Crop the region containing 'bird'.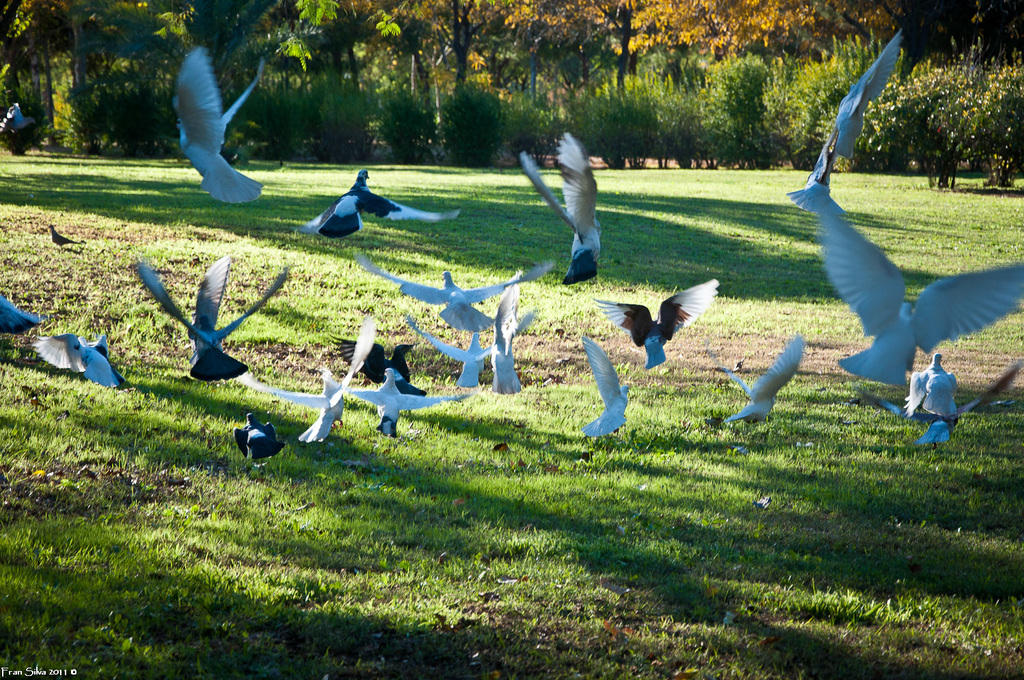
Crop region: bbox=[803, 25, 903, 182].
